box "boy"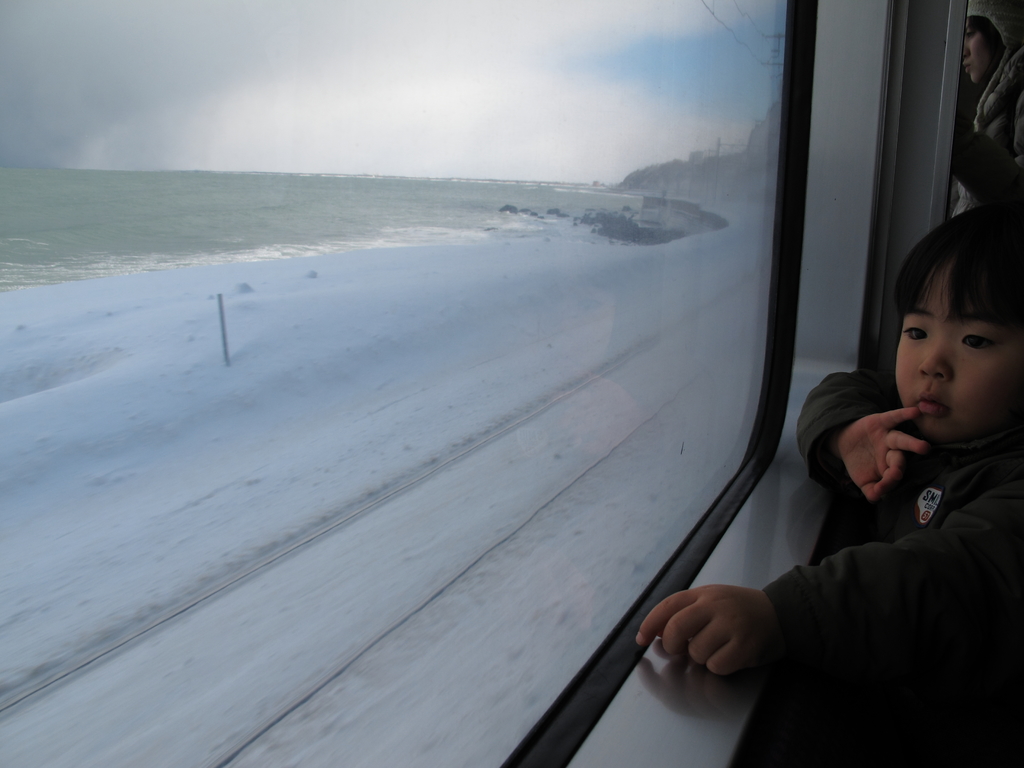
[left=811, top=190, right=1023, bottom=680]
